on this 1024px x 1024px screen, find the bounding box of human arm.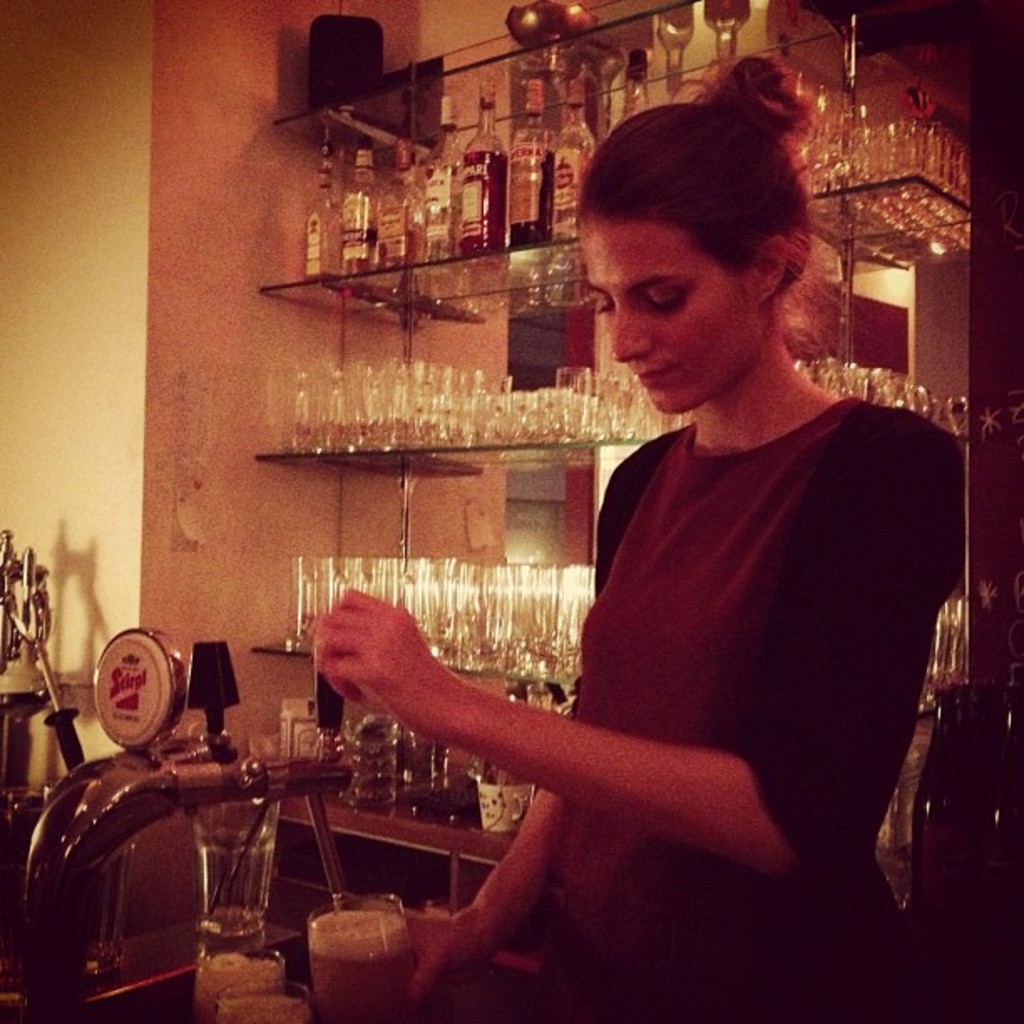
Bounding box: detection(328, 786, 559, 1007).
